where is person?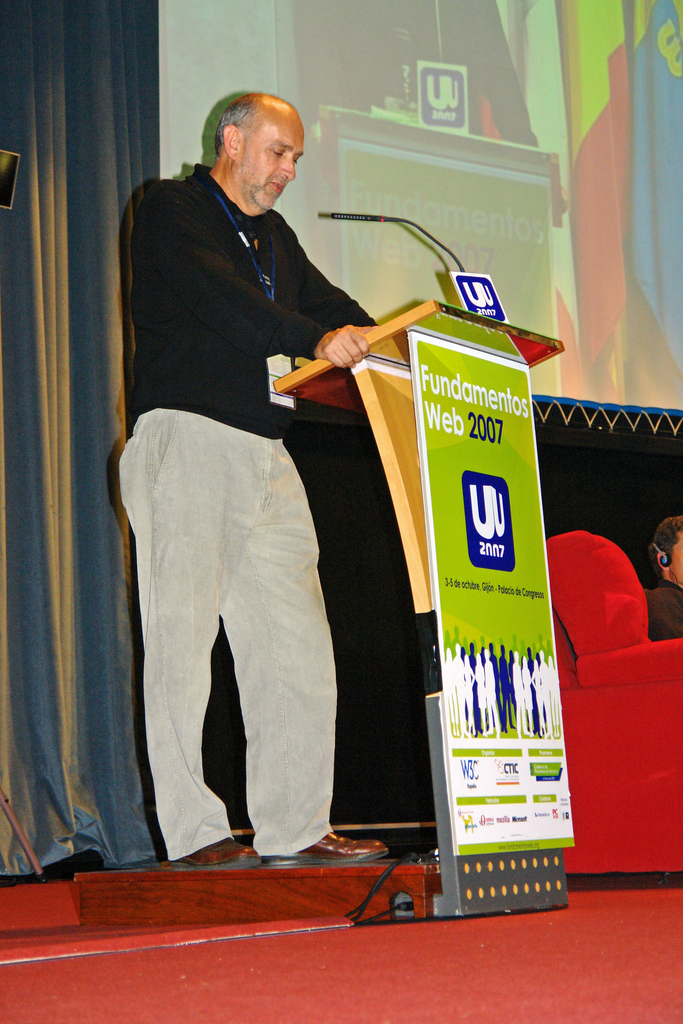
bbox(117, 91, 386, 865).
